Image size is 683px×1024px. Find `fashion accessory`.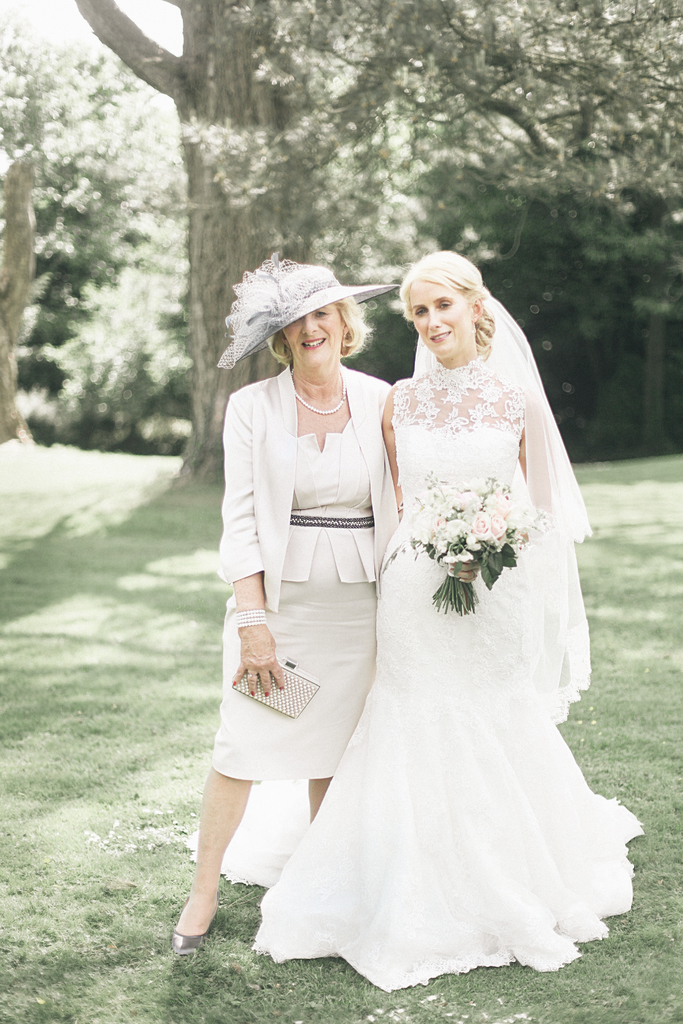
<bbox>236, 660, 322, 722</bbox>.
